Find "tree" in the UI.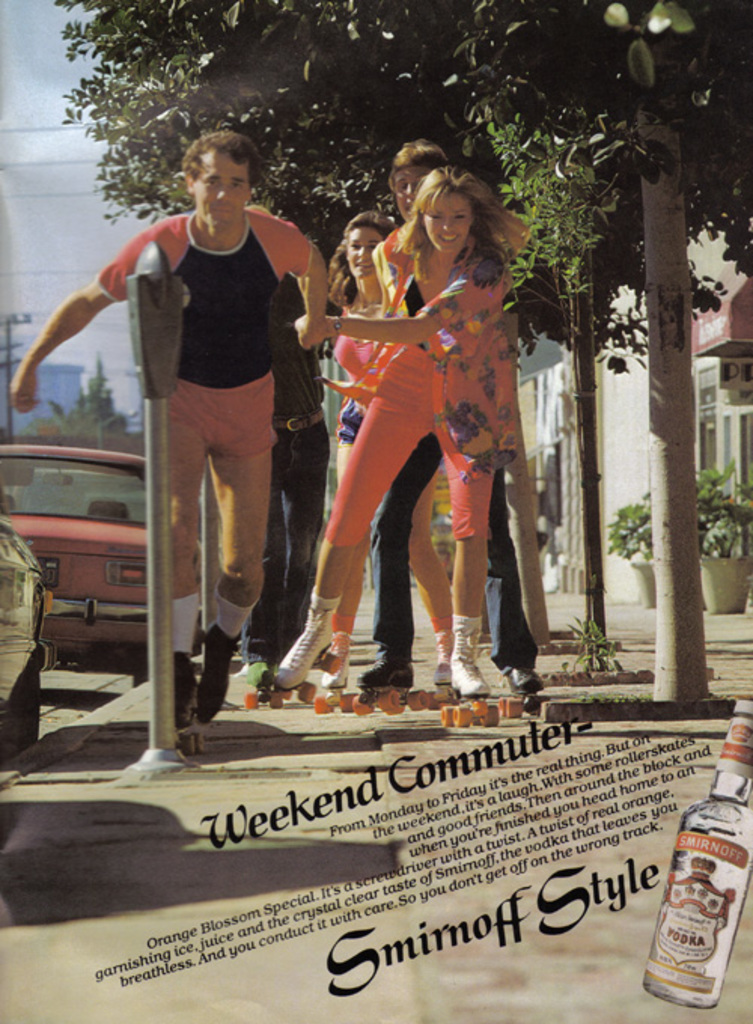
UI element at {"left": 41, "top": 0, "right": 637, "bottom": 676}.
